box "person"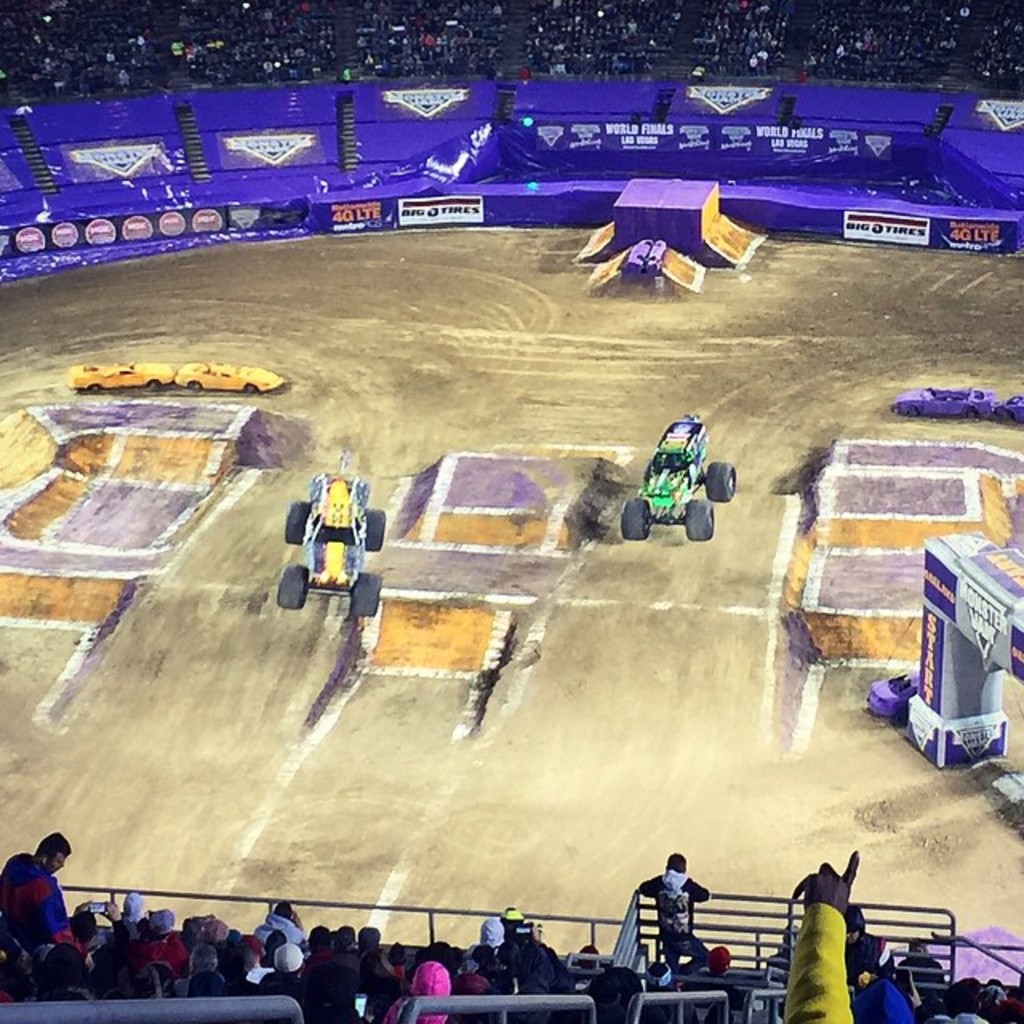
region(920, 998, 958, 1022)
